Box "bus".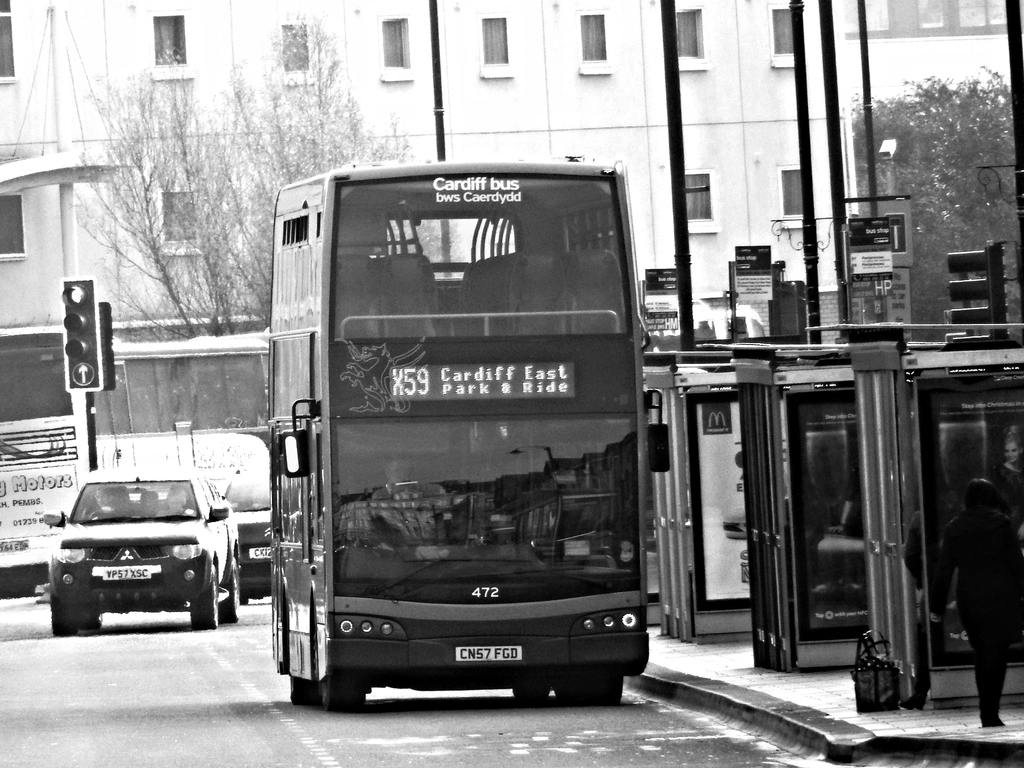
Rect(268, 157, 673, 712).
